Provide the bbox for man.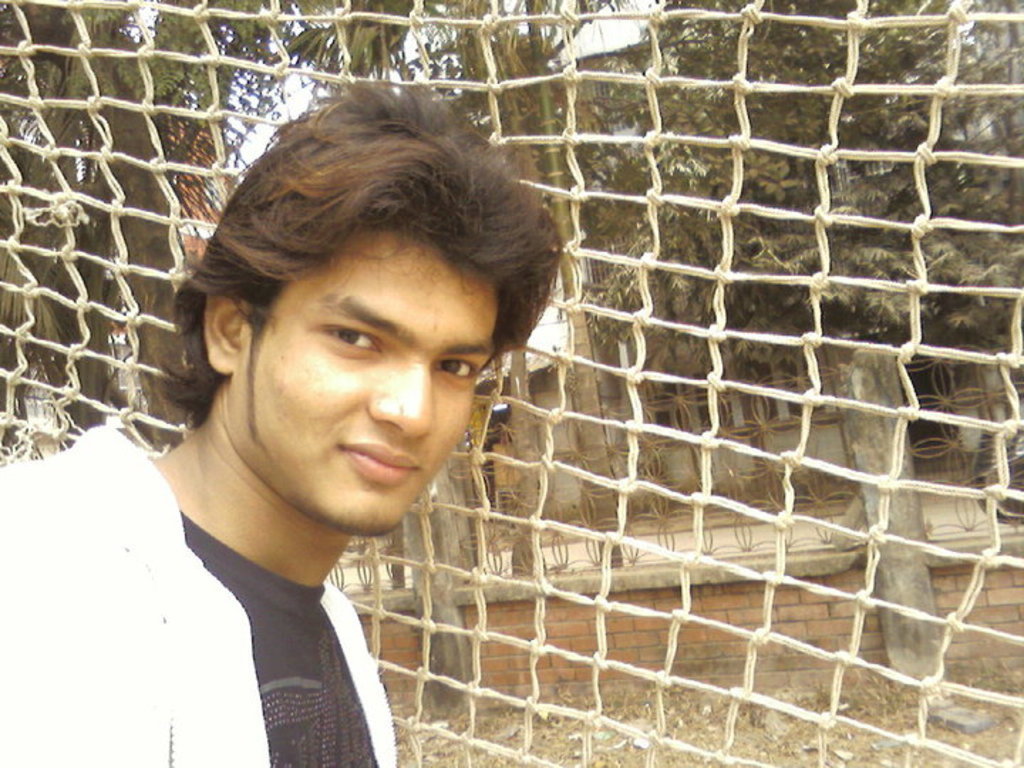
bbox=[28, 98, 654, 759].
